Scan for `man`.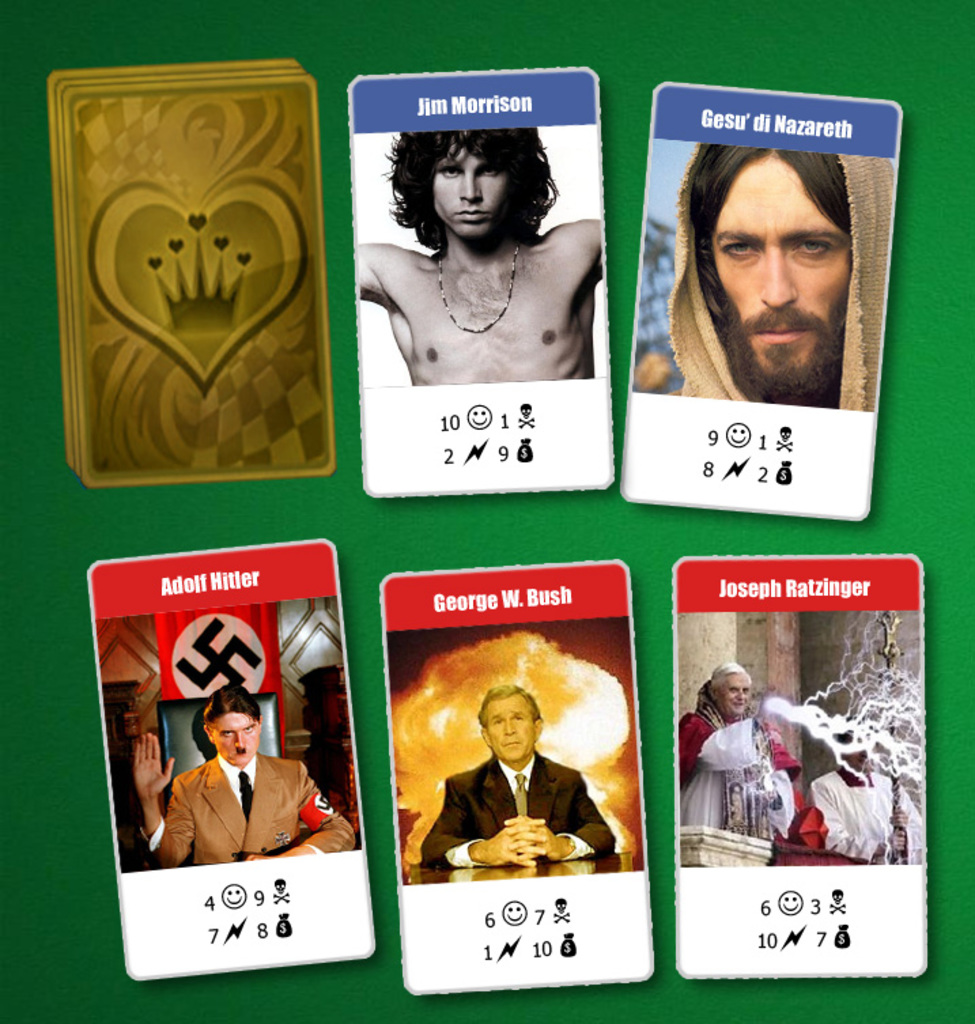
Scan result: 128:687:364:857.
